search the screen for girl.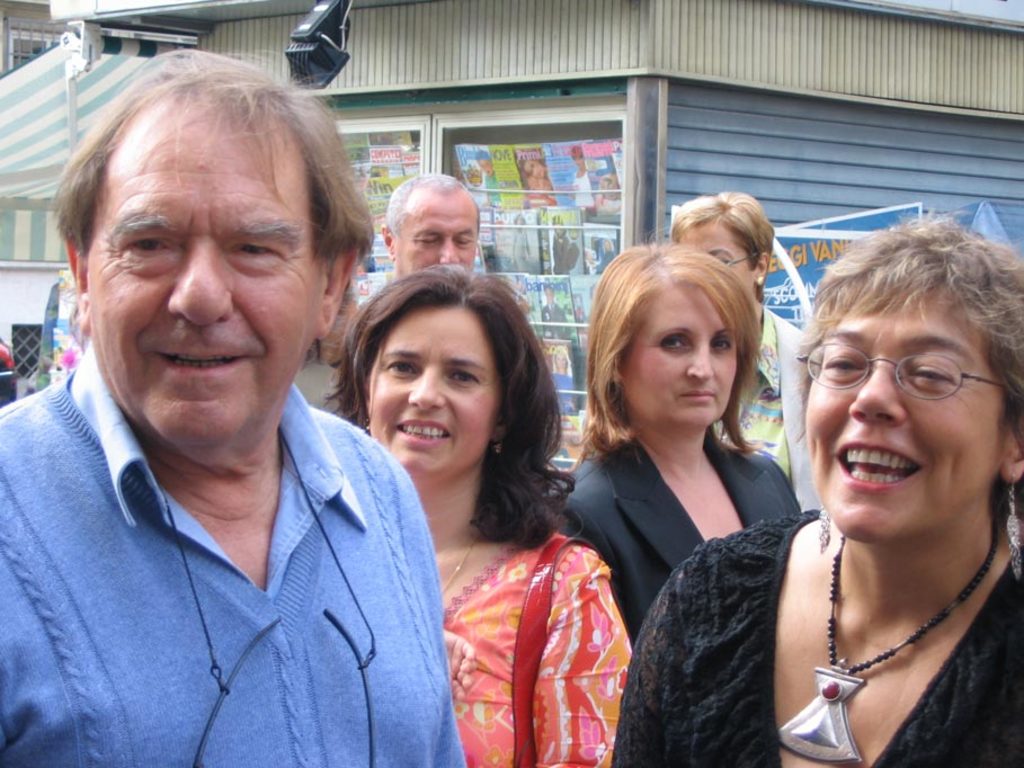
Found at [left=617, top=224, right=1023, bottom=766].
